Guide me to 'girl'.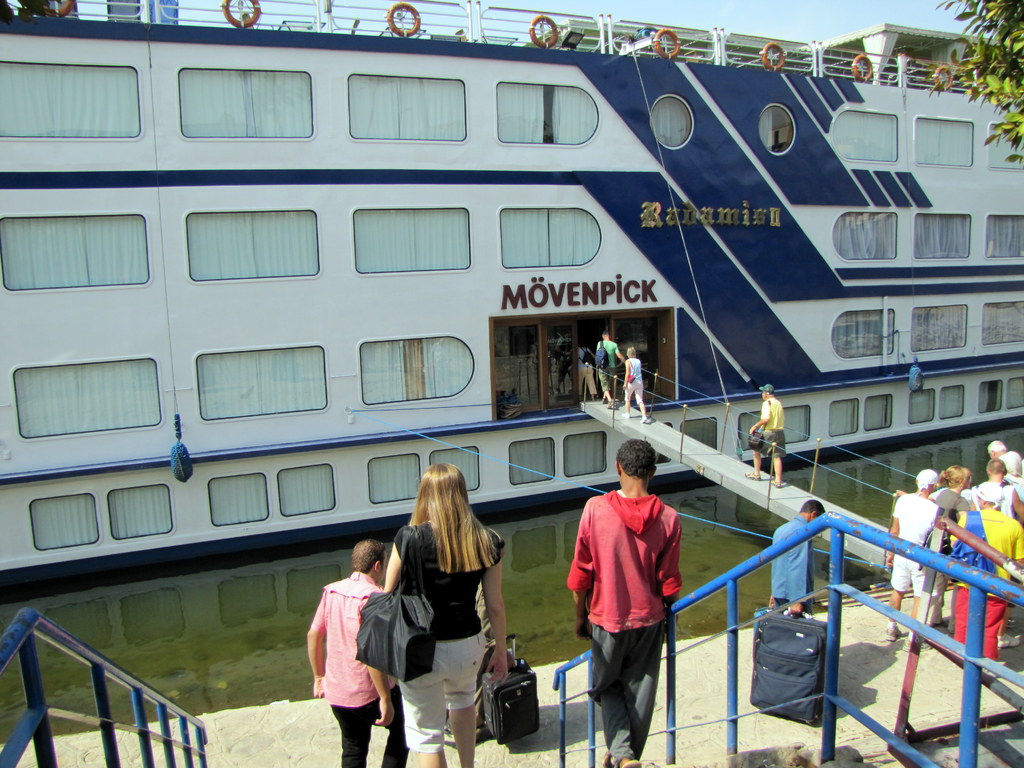
Guidance: (934, 468, 973, 622).
